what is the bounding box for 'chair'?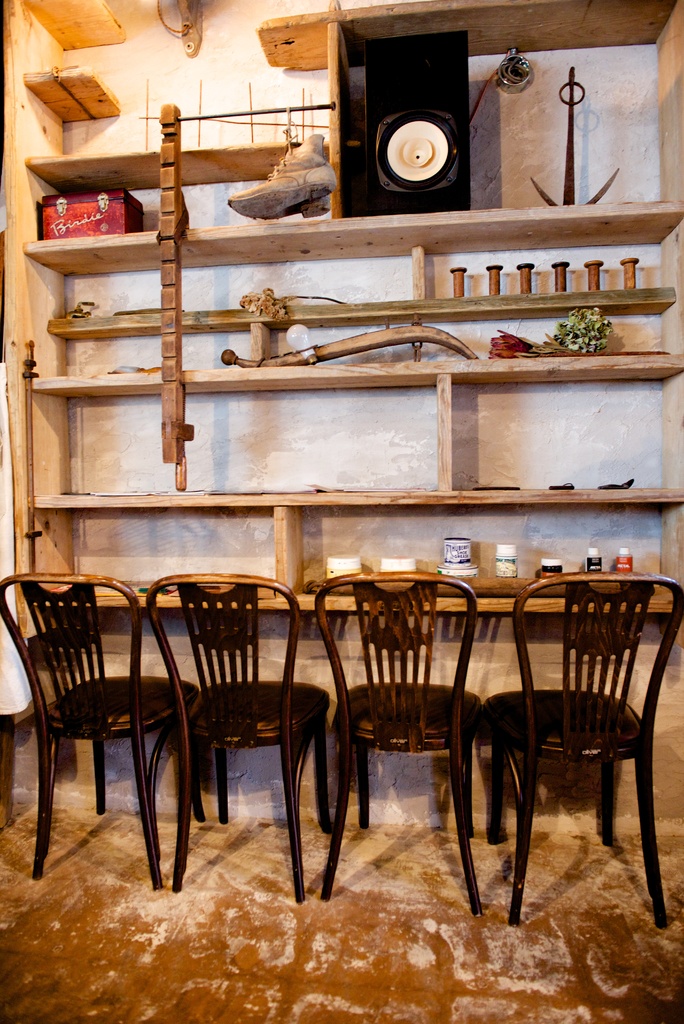
147, 572, 332, 902.
